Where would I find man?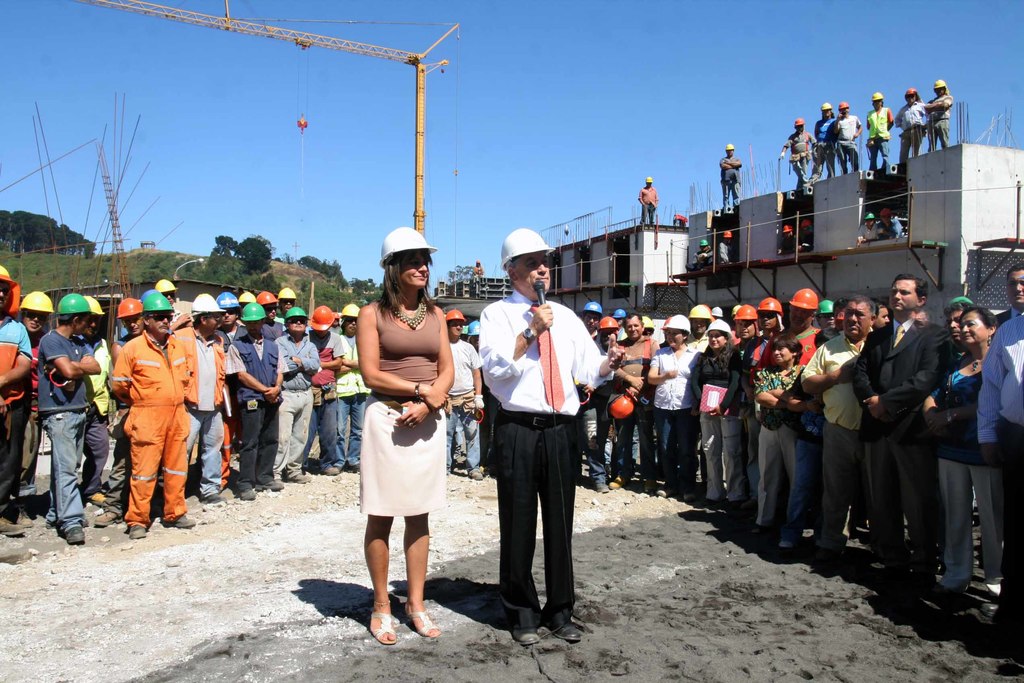
At <bbox>334, 304, 370, 476</bbox>.
